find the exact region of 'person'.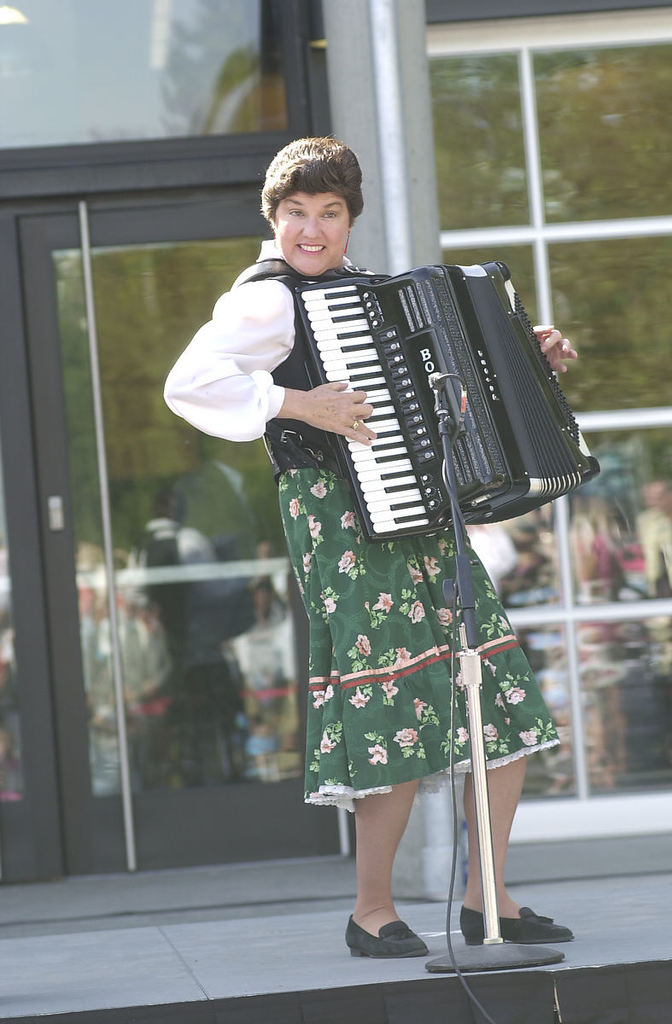
Exact region: (161,137,579,960).
